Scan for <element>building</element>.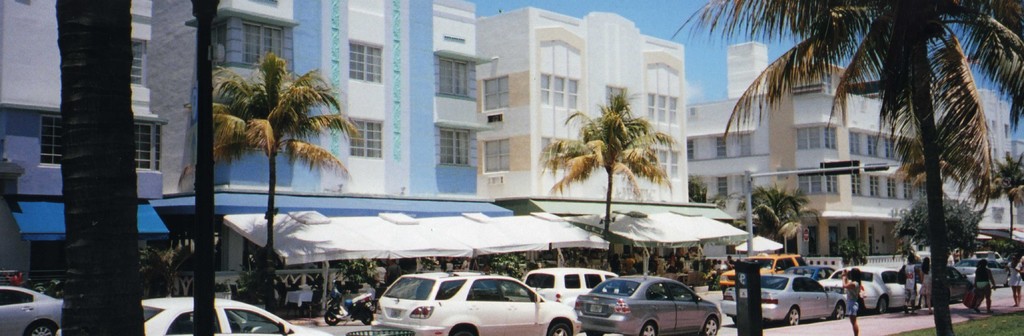
Scan result: 479,5,708,255.
